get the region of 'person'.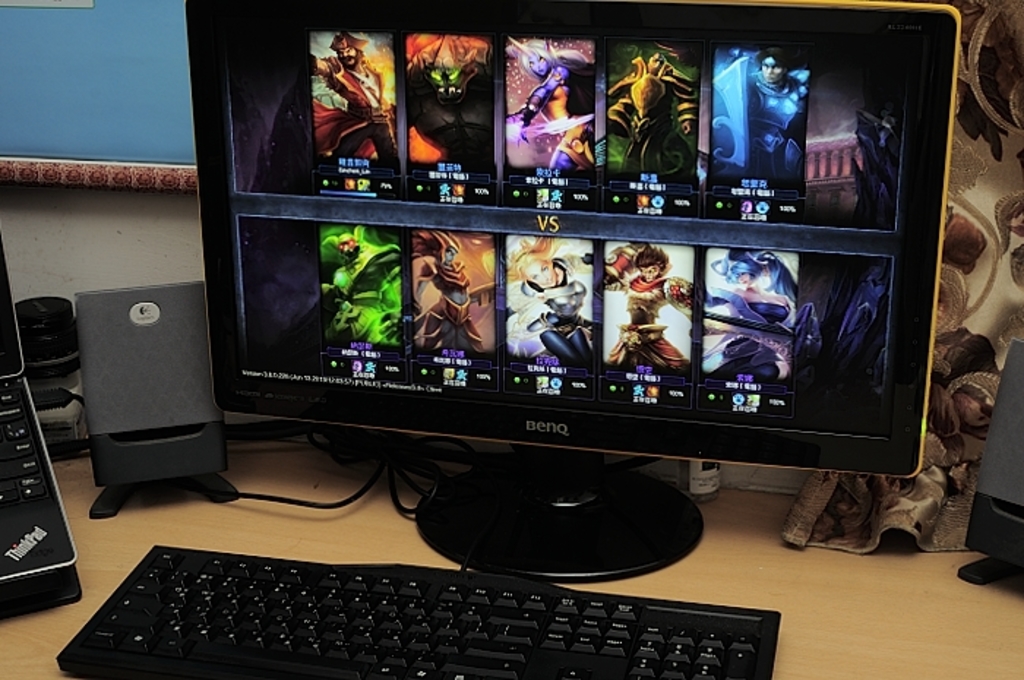
Rect(310, 29, 404, 175).
